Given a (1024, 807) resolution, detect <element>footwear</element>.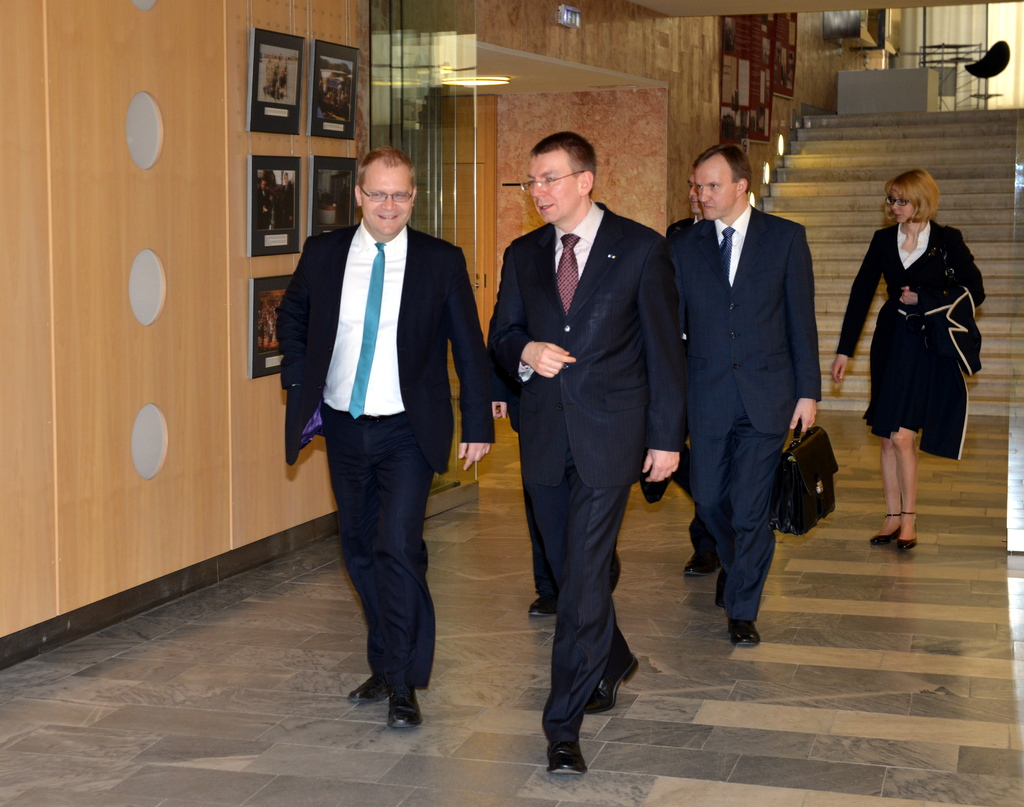
[left=349, top=676, right=385, bottom=706].
